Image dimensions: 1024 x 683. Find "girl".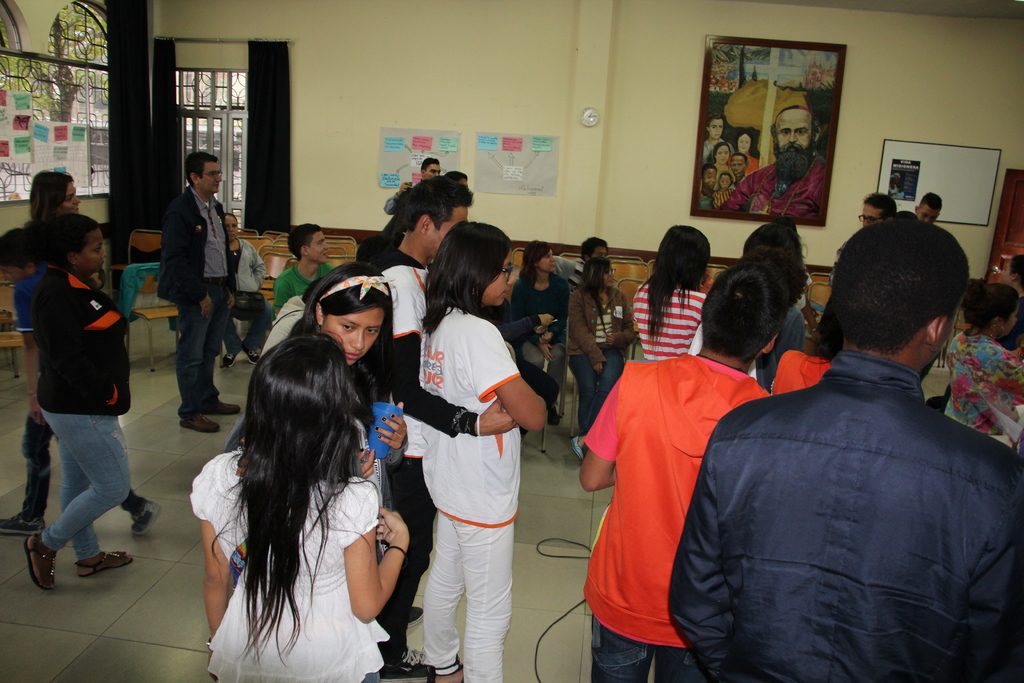
bbox=[417, 215, 548, 682].
